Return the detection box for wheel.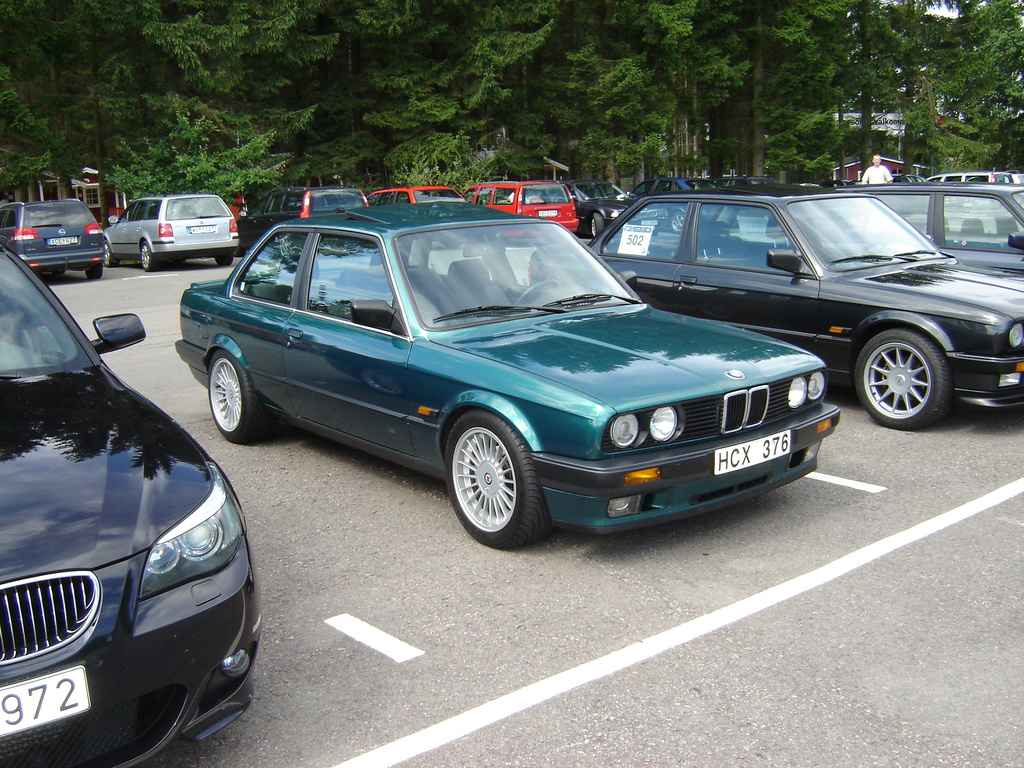
[x1=670, y1=211, x2=687, y2=234].
